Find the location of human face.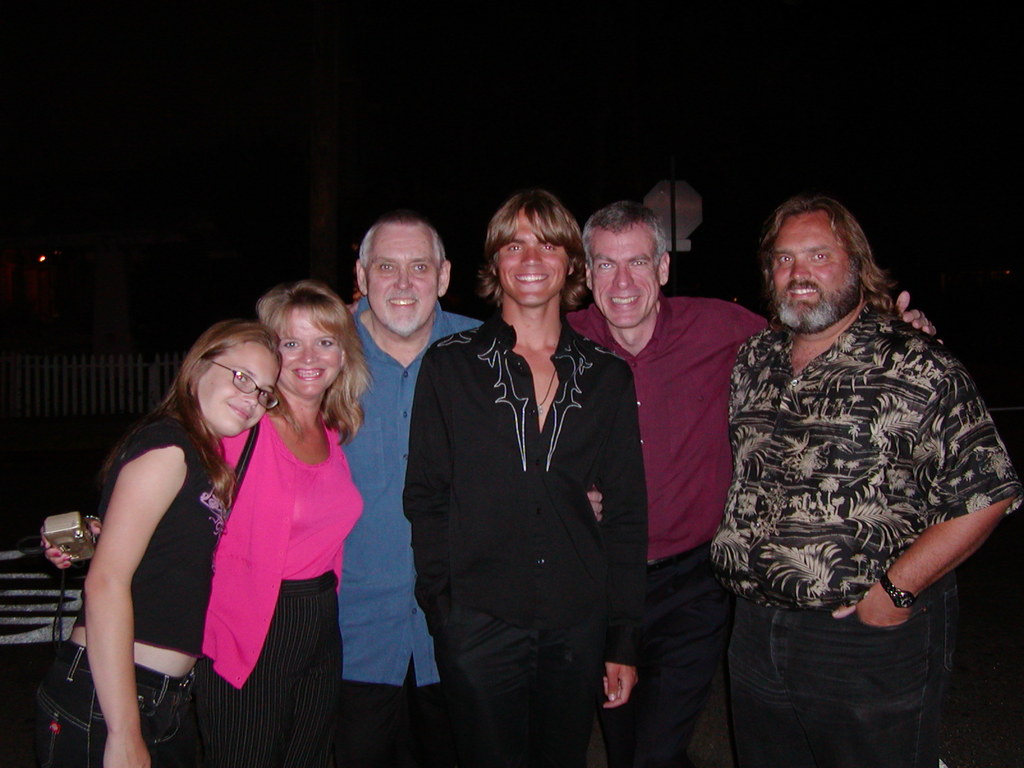
Location: (775, 219, 853, 327).
